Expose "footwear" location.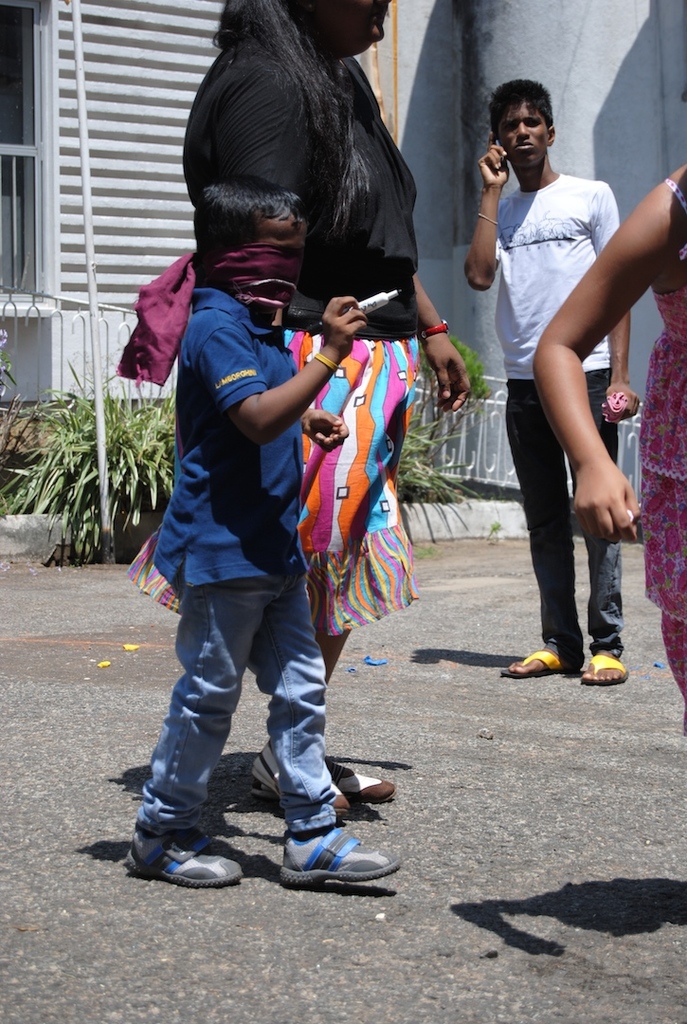
Exposed at Rect(133, 837, 240, 885).
